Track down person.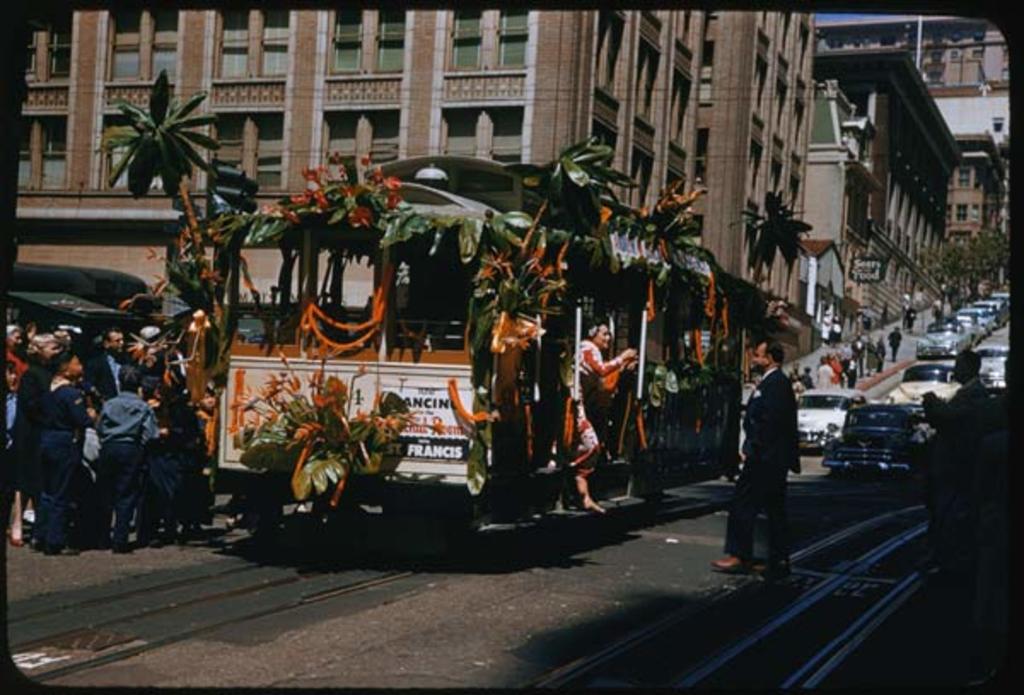
Tracked to box=[925, 343, 992, 463].
